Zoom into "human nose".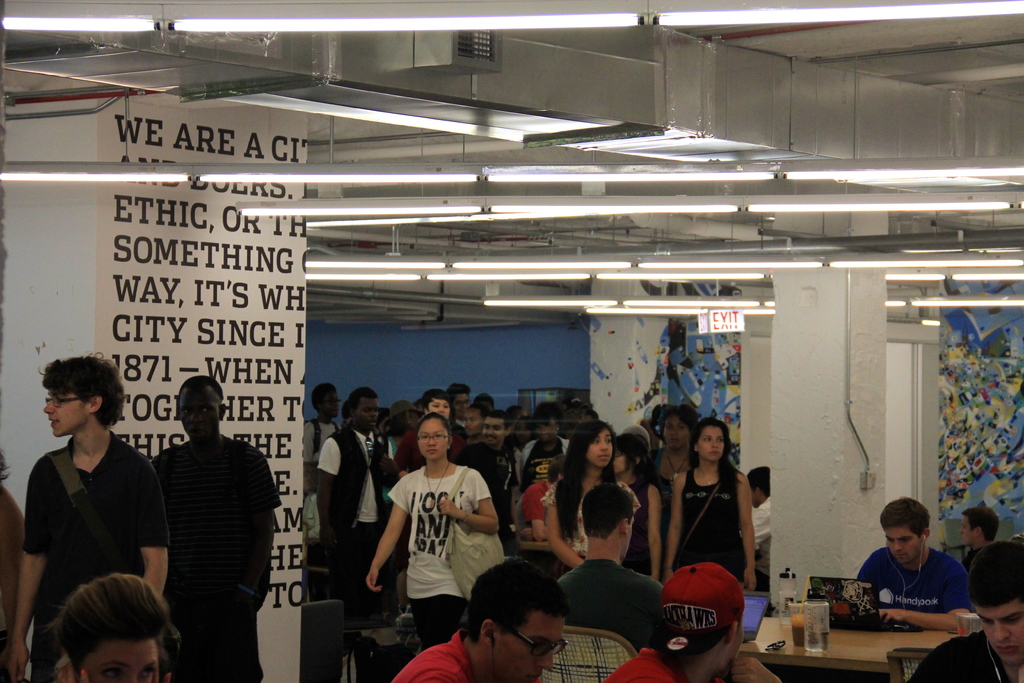
Zoom target: [598, 441, 609, 452].
